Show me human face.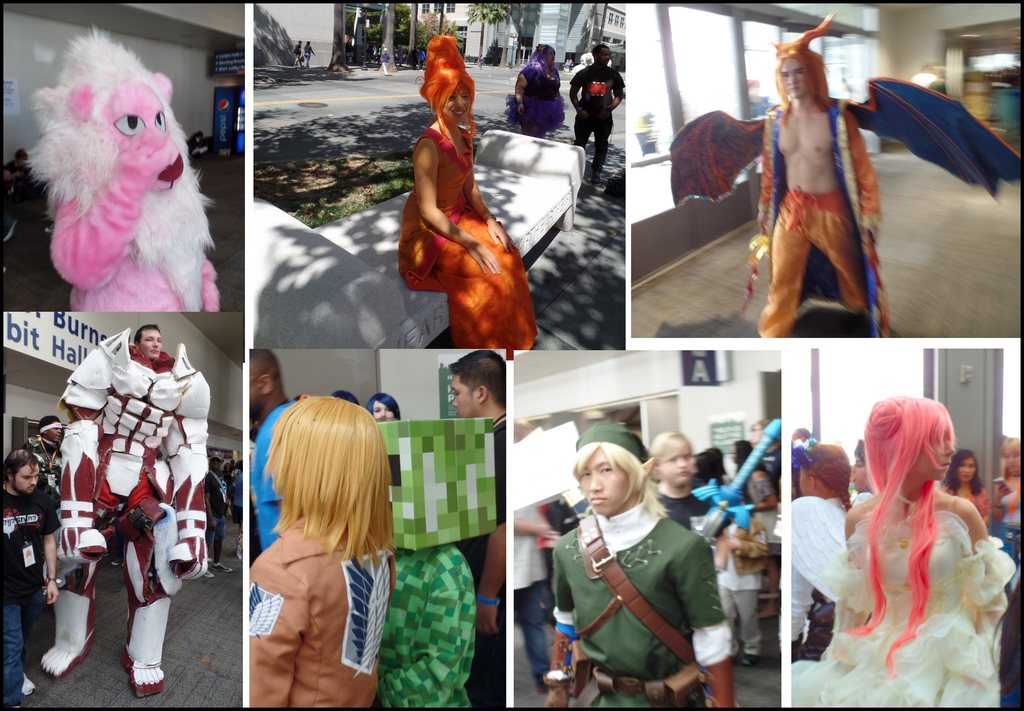
human face is here: 141:329:163:354.
